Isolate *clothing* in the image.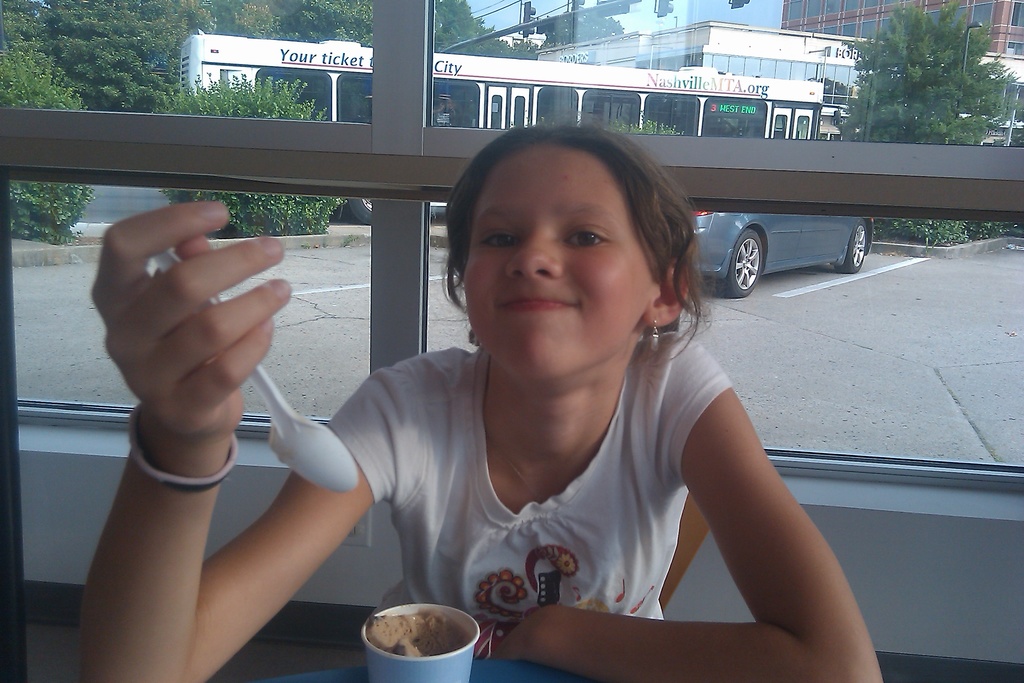
Isolated region: box(324, 327, 731, 623).
